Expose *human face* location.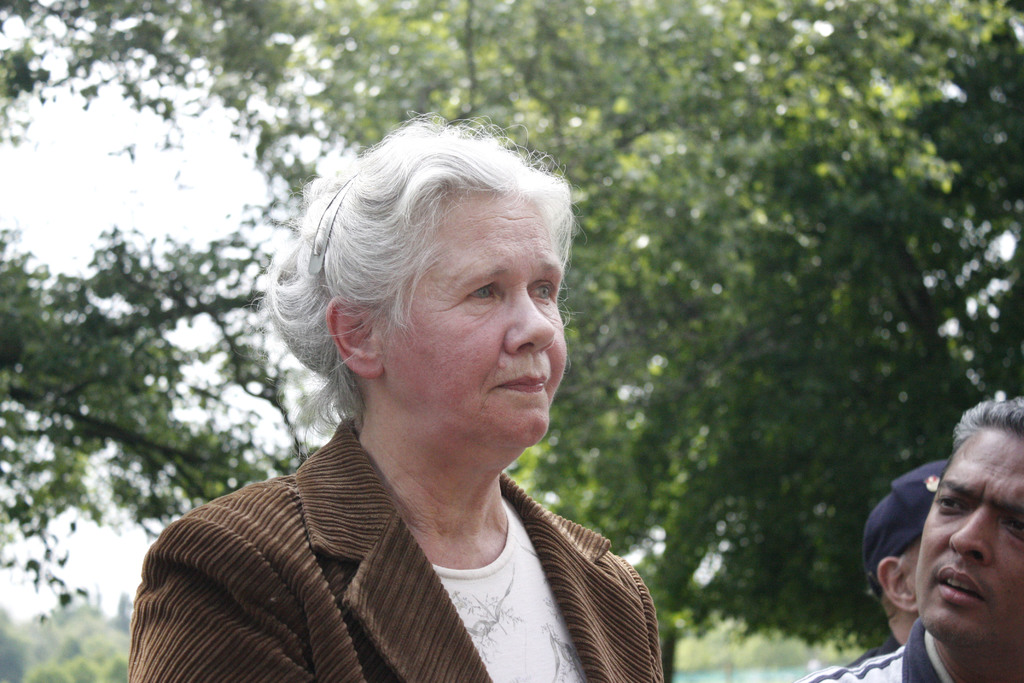
Exposed at (916, 427, 1023, 645).
